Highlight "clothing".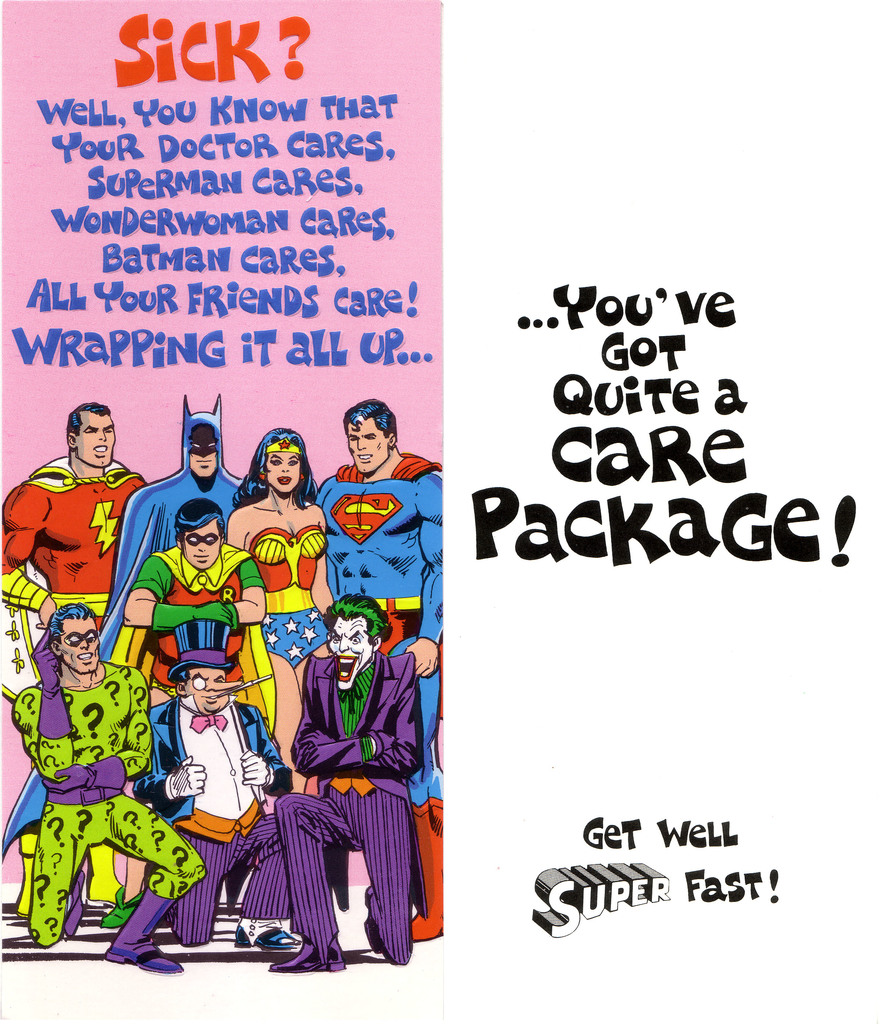
Highlighted region: 311,467,453,668.
